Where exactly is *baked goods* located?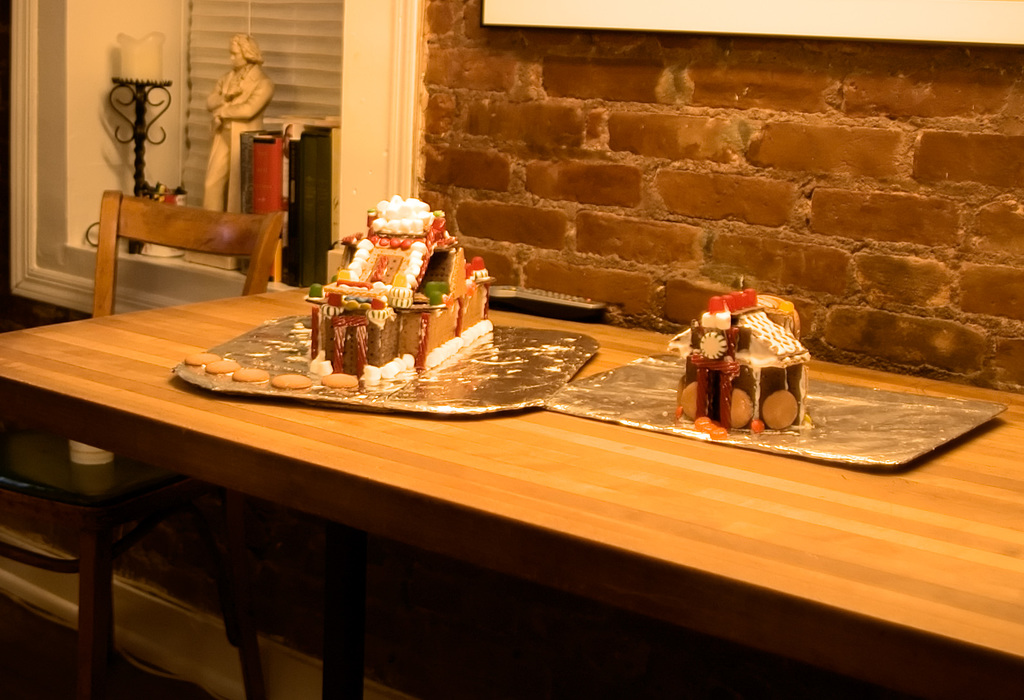
Its bounding box is [205, 358, 238, 375].
